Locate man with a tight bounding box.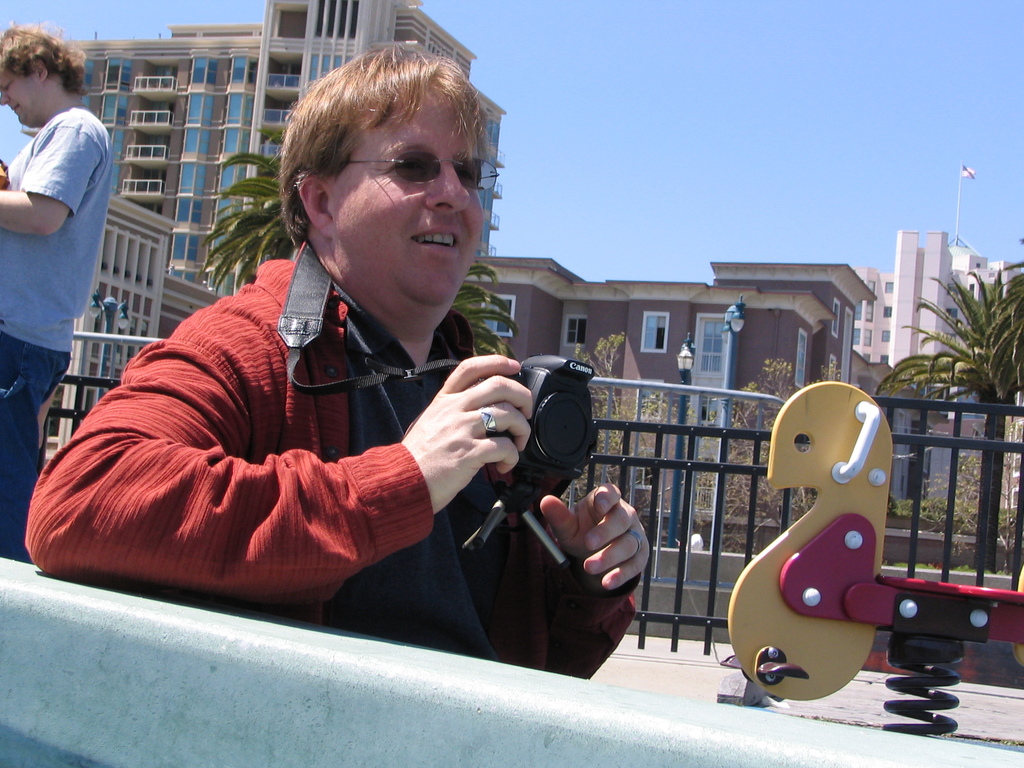
(left=16, top=113, right=605, bottom=679).
